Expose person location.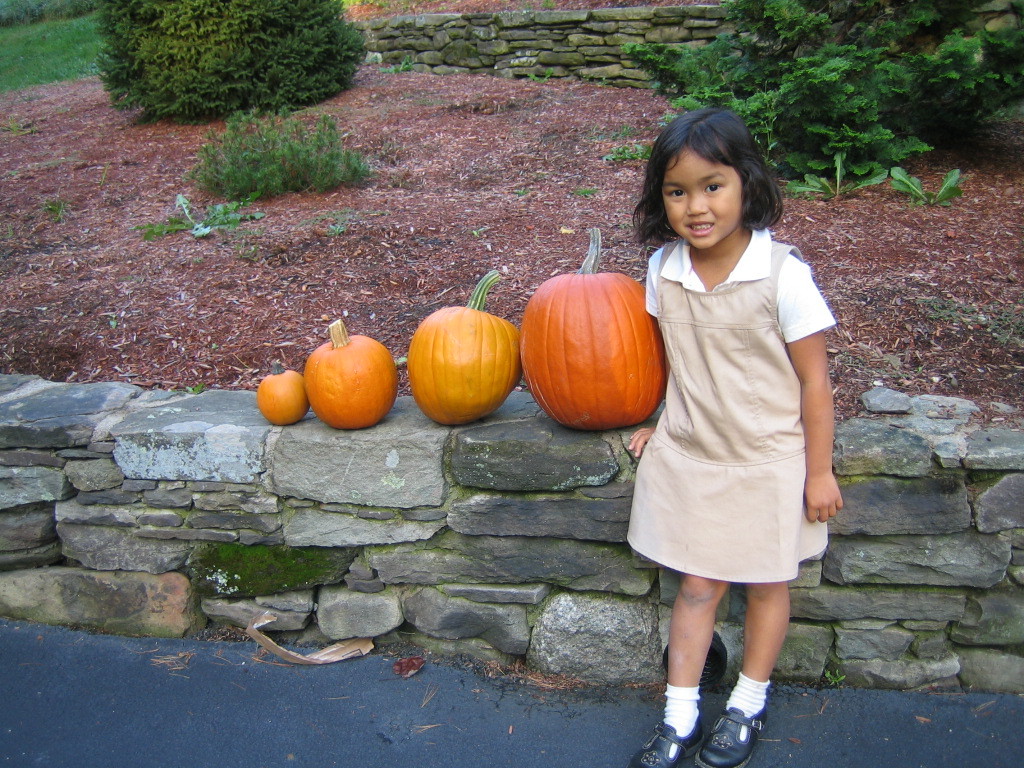
Exposed at bbox(617, 116, 837, 753).
